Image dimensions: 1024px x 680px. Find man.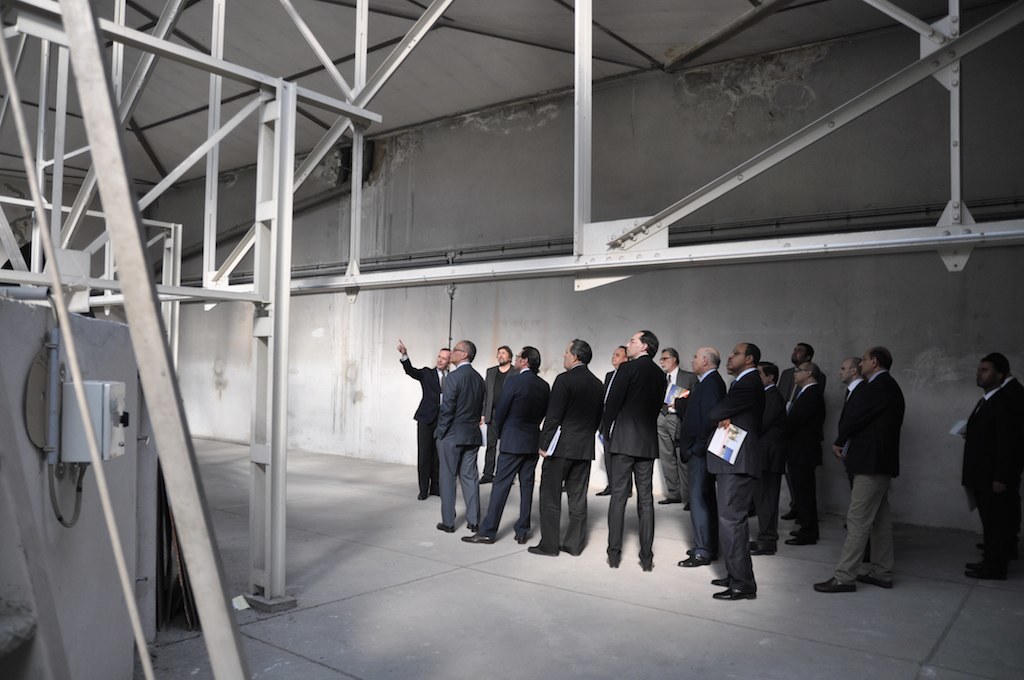
{"left": 743, "top": 362, "right": 784, "bottom": 563}.
